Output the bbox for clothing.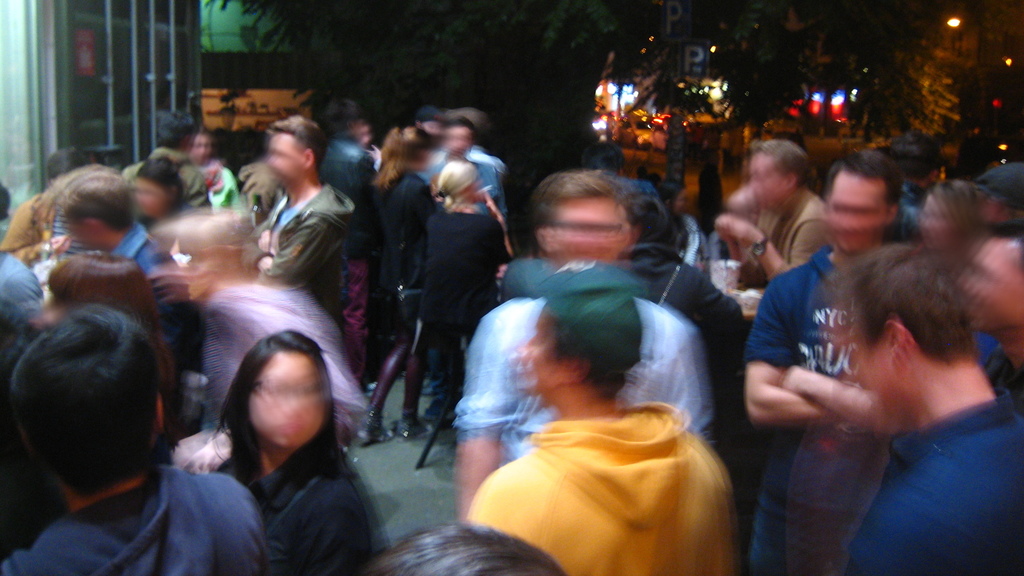
(738, 186, 831, 282).
